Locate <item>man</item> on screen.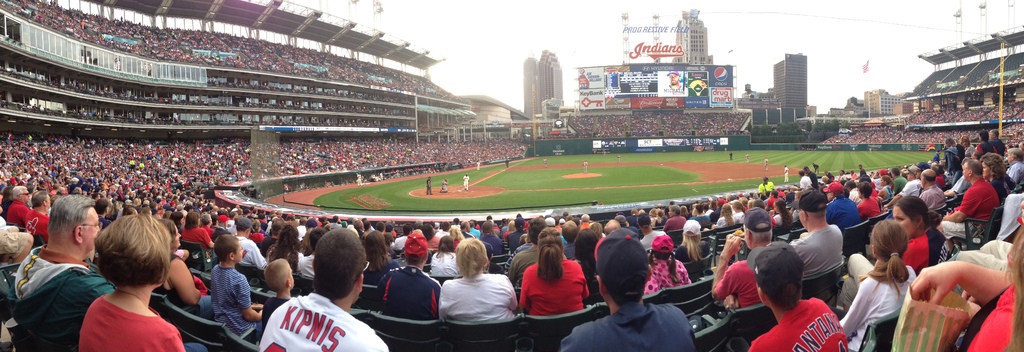
On screen at l=623, t=207, r=639, b=230.
